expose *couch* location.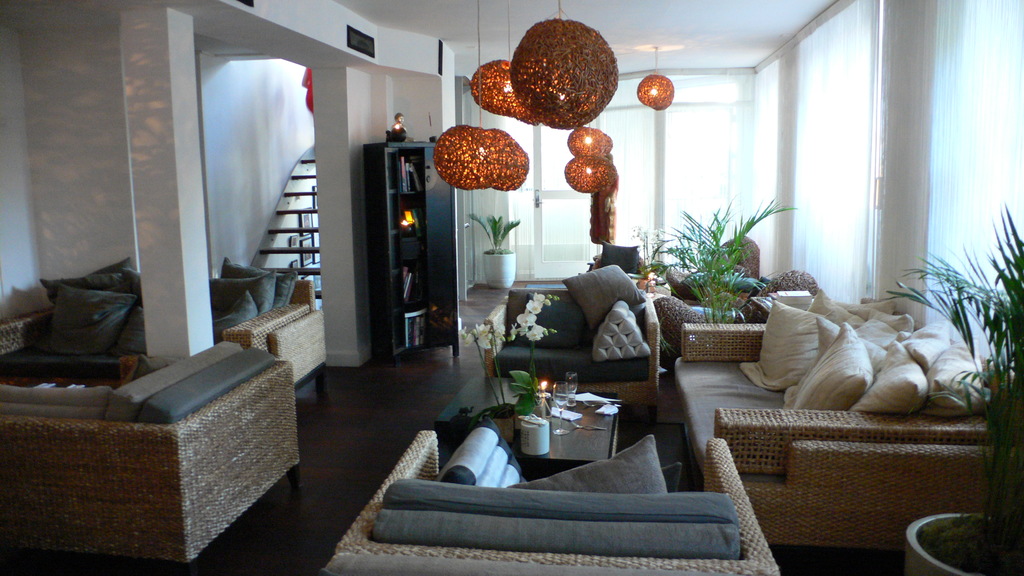
Exposed at <bbox>666, 238, 761, 300</bbox>.
